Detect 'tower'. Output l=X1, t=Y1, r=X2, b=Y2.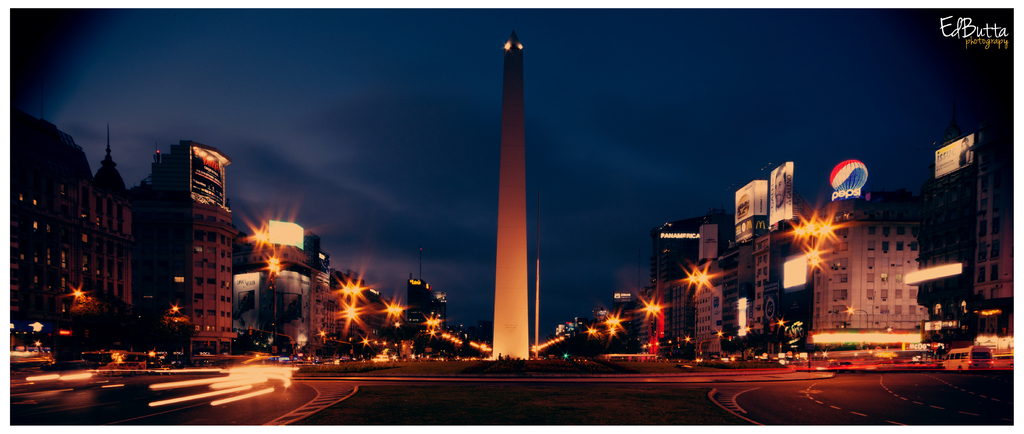
l=486, t=41, r=521, b=360.
